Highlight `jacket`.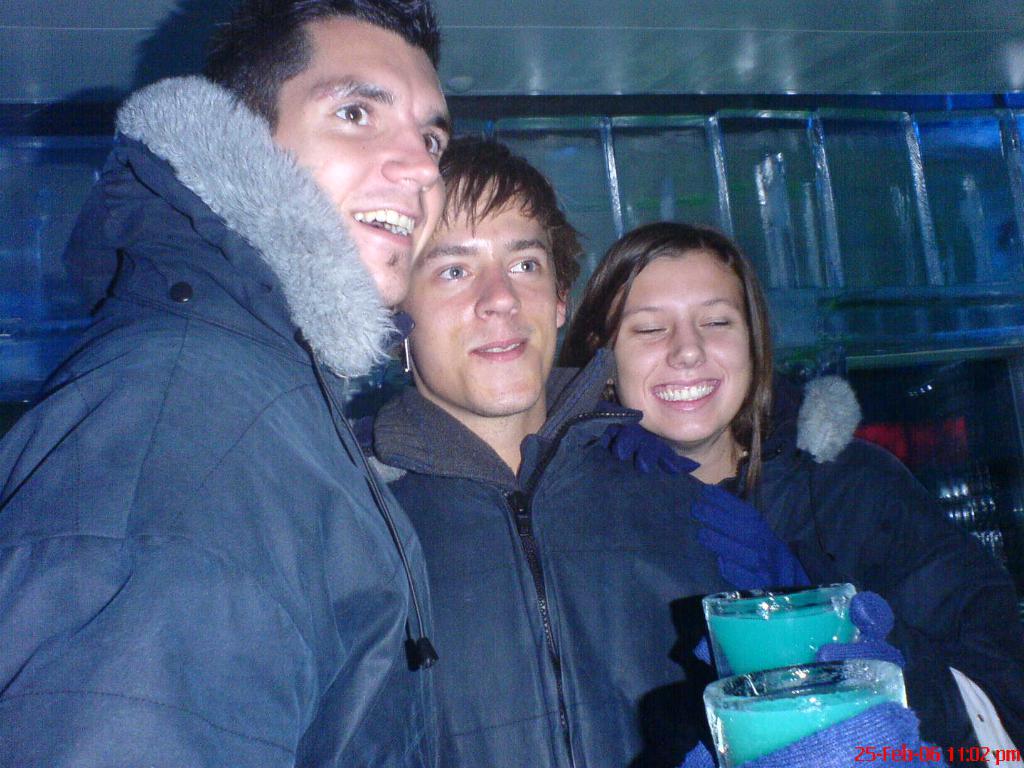
Highlighted region: <bbox>380, 346, 774, 767</bbox>.
